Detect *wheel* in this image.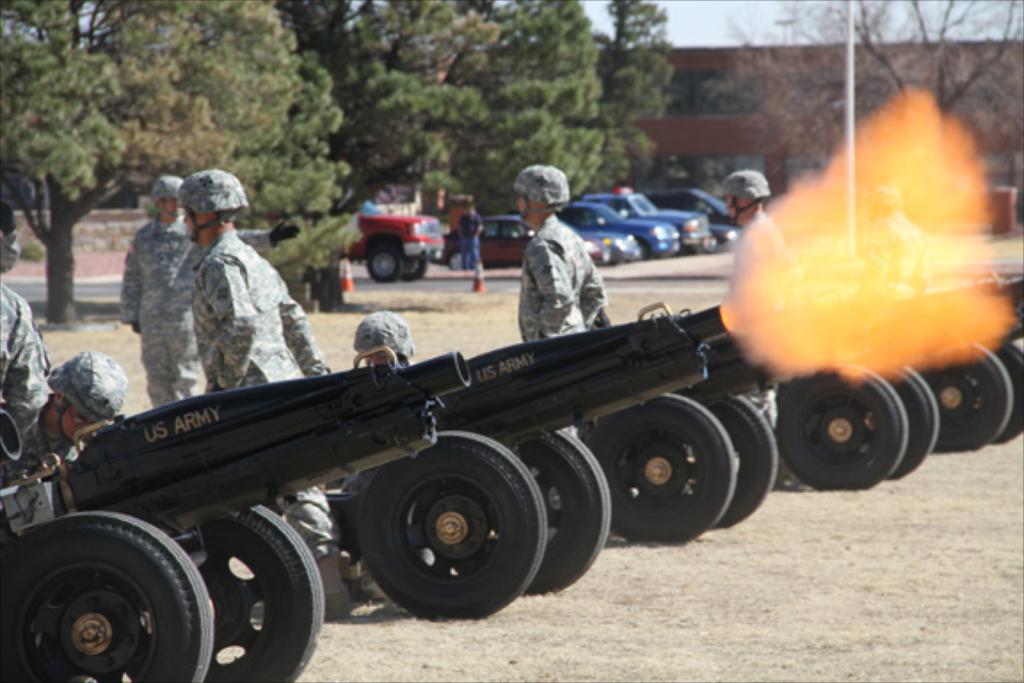
Detection: left=354, top=425, right=546, bottom=617.
